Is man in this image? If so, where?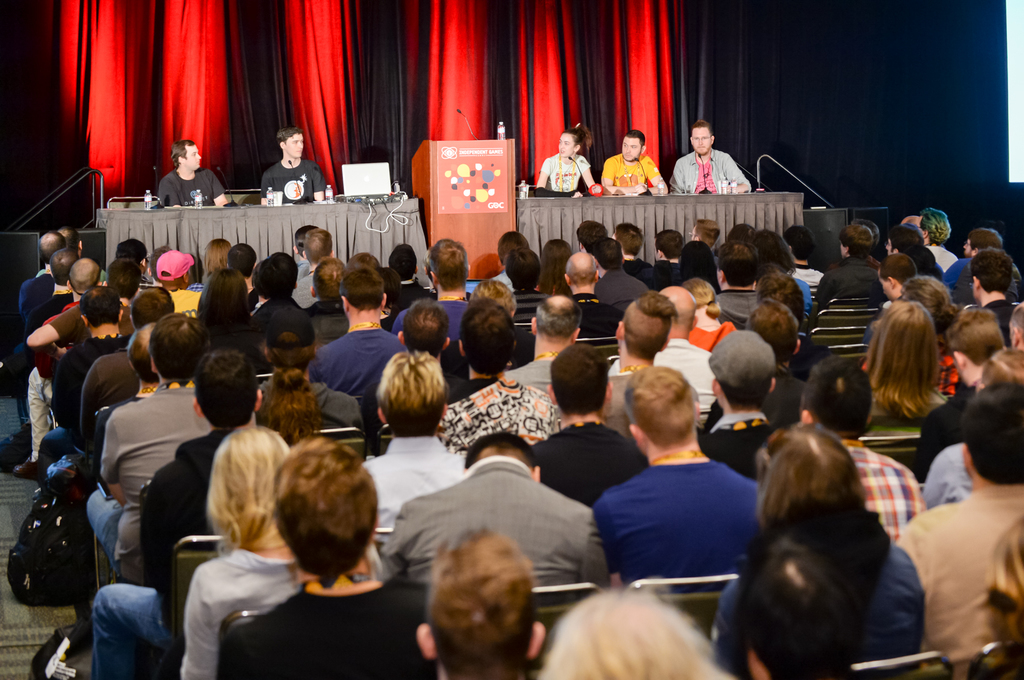
Yes, at (83,308,214,588).
